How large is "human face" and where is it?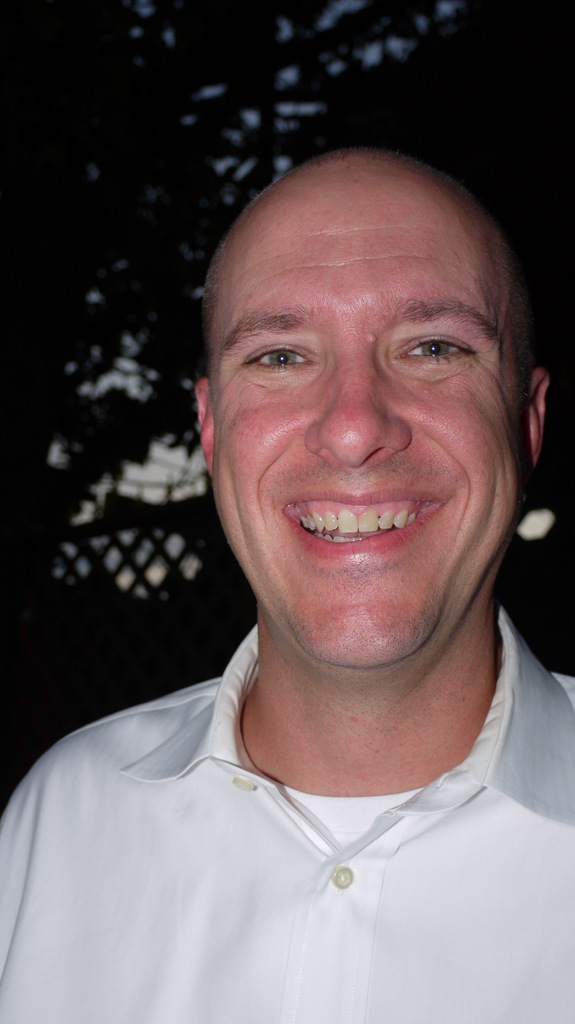
Bounding box: {"x1": 208, "y1": 200, "x2": 524, "y2": 671}.
